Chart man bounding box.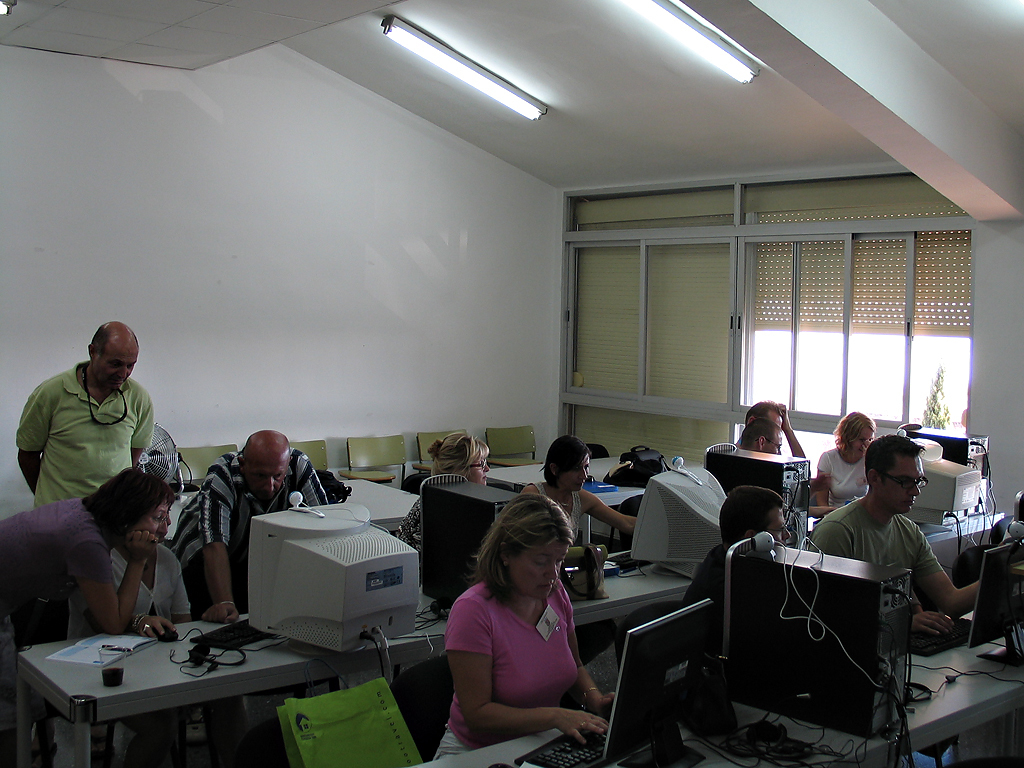
Charted: <bbox>744, 400, 836, 491</bbox>.
